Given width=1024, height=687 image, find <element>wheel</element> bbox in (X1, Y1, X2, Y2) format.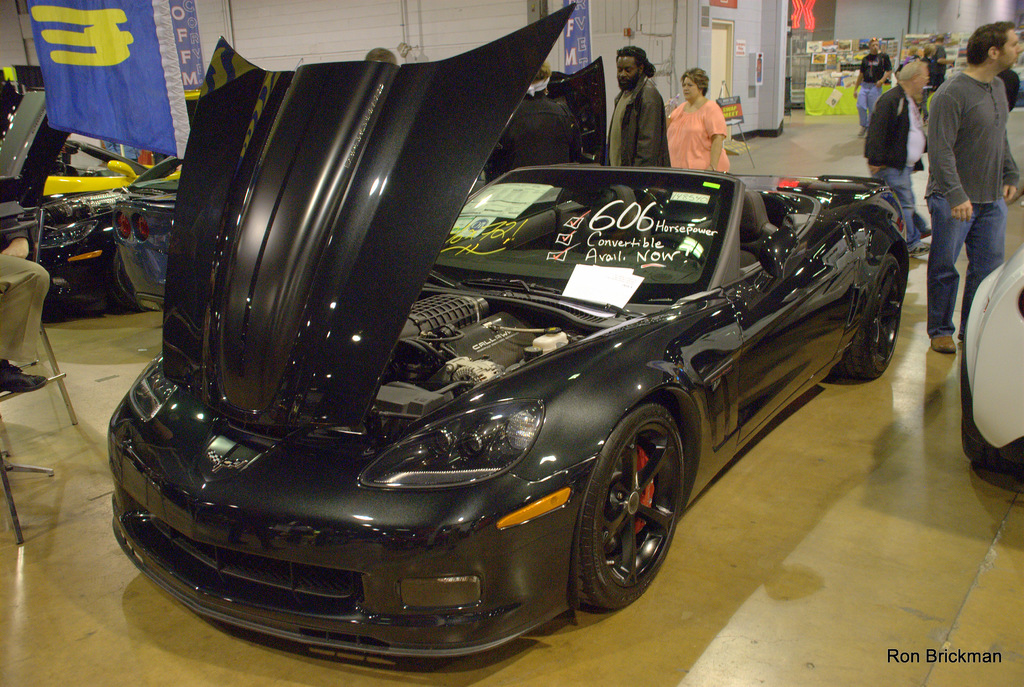
(831, 254, 903, 380).
